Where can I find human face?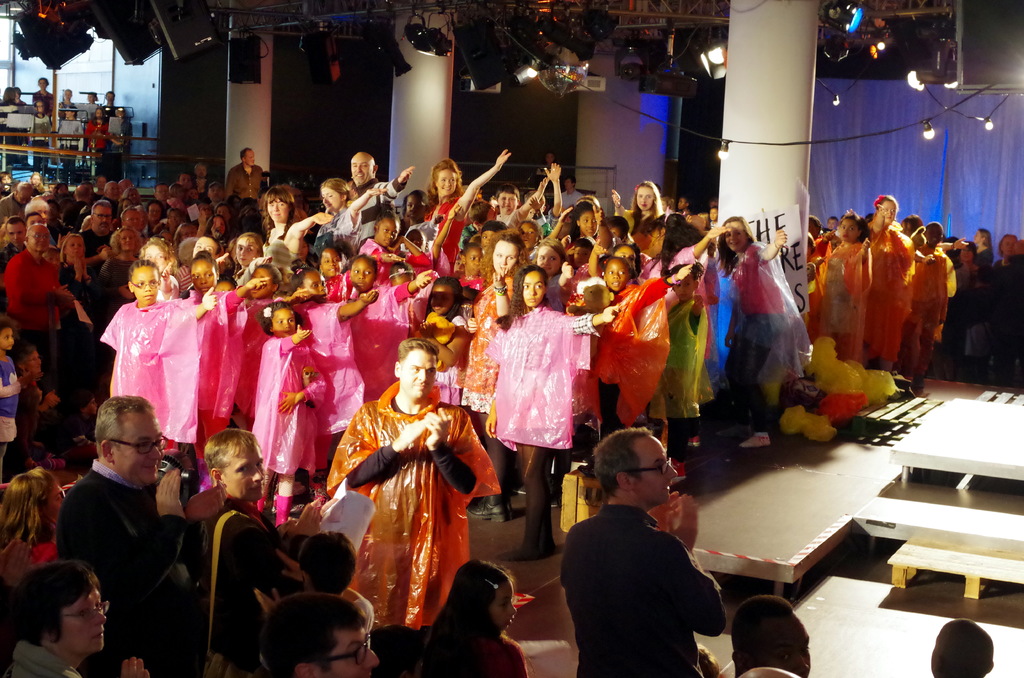
You can find it at (x1=212, y1=215, x2=223, y2=232).
